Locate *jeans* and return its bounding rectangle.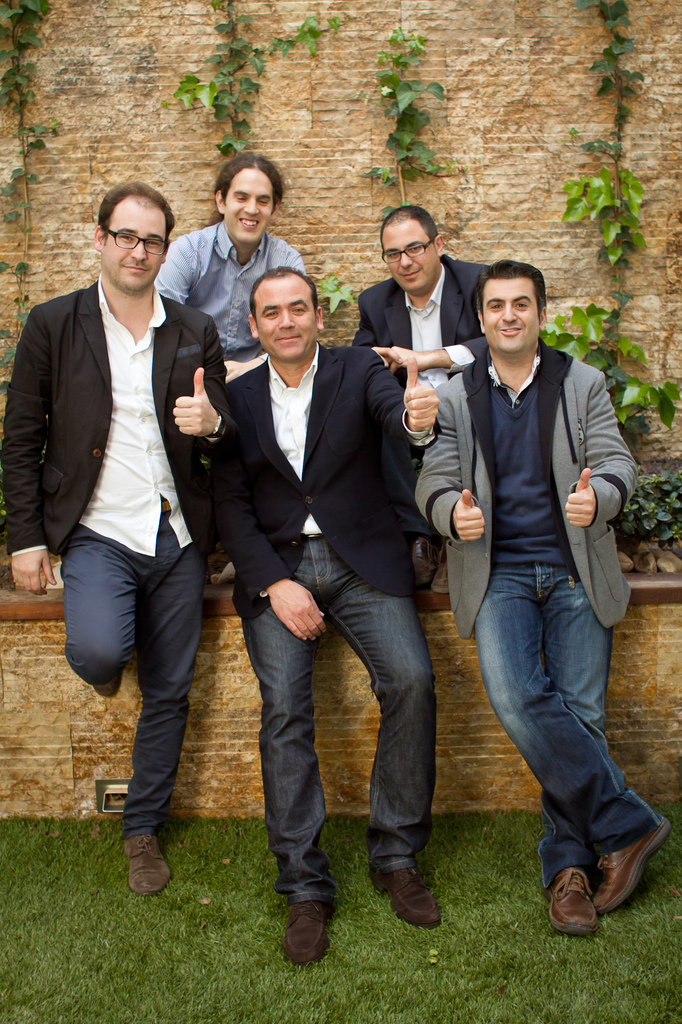
[239,532,437,905].
